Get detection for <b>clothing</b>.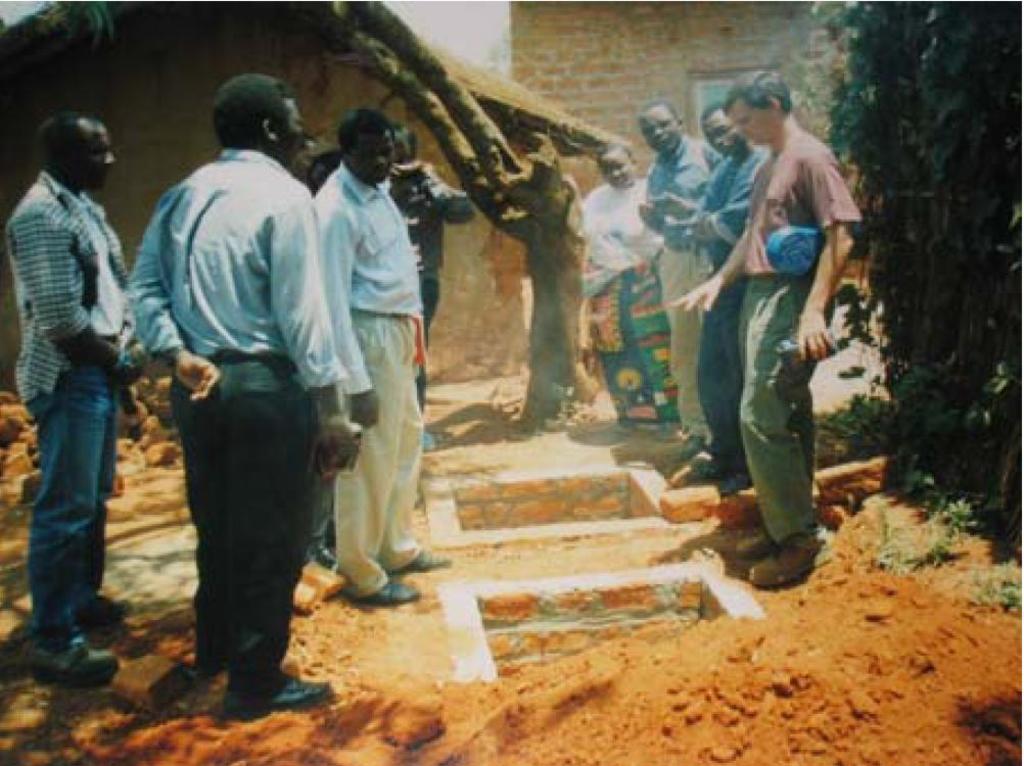
Detection: box=[576, 184, 665, 432].
